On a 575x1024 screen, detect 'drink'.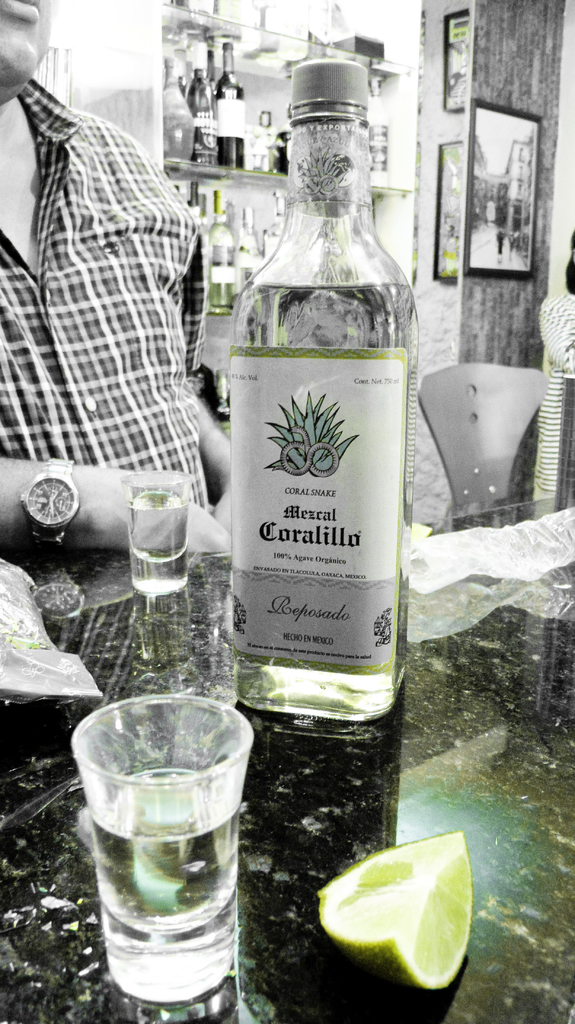
234,285,421,720.
